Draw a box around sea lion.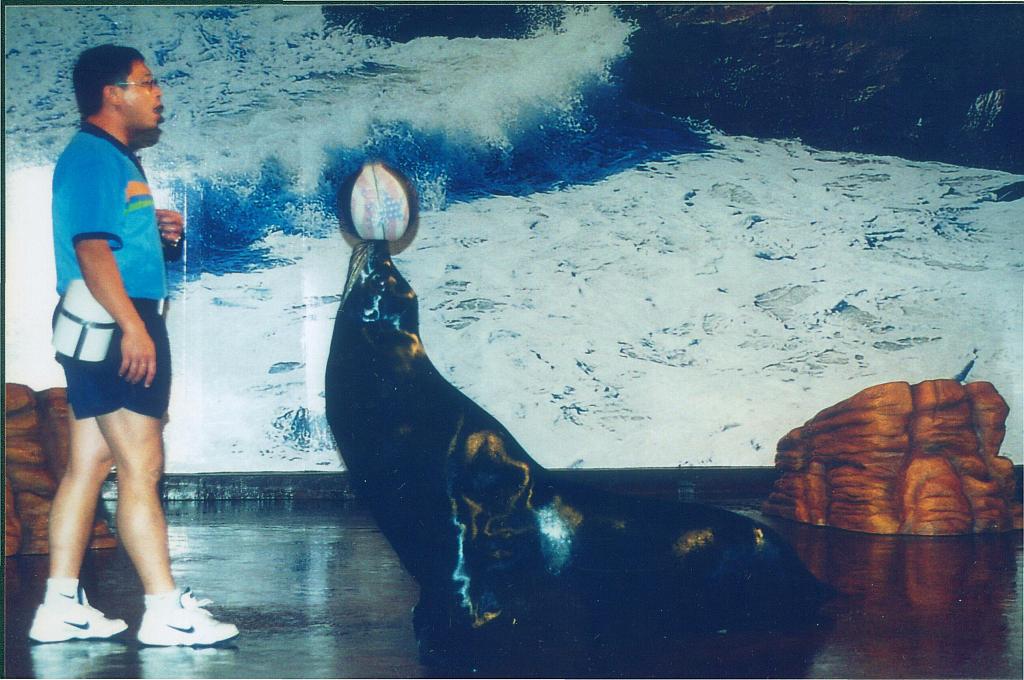
{"left": 324, "top": 246, "right": 862, "bottom": 675}.
